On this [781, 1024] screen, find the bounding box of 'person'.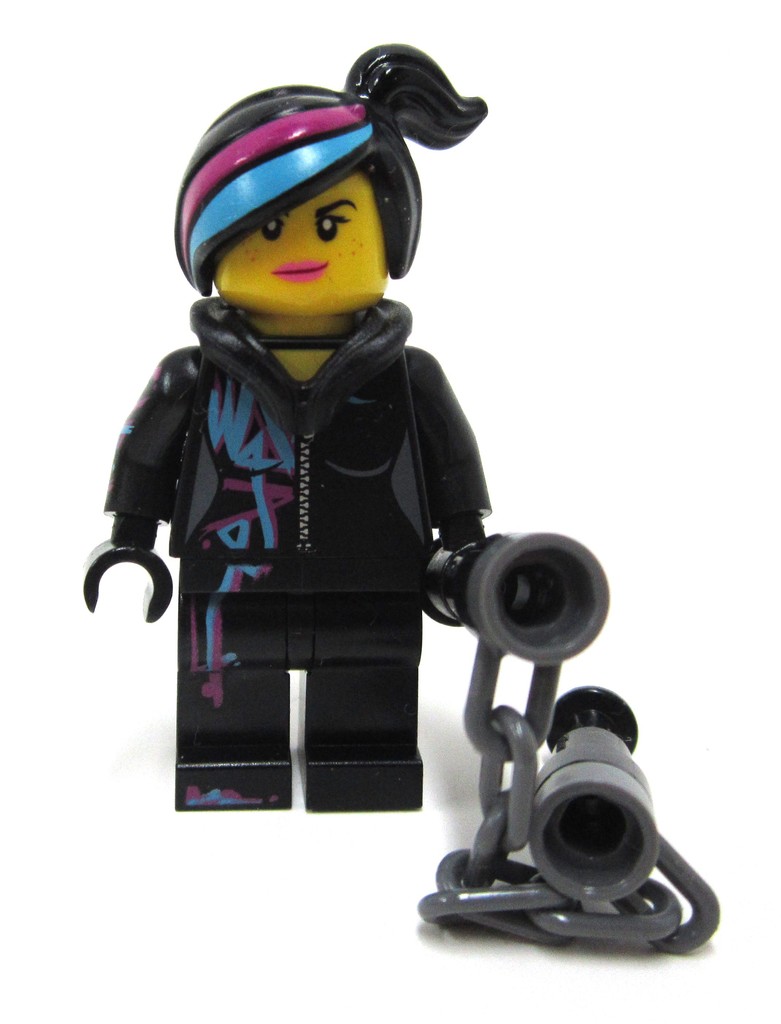
Bounding box: bbox=[125, 39, 616, 888].
